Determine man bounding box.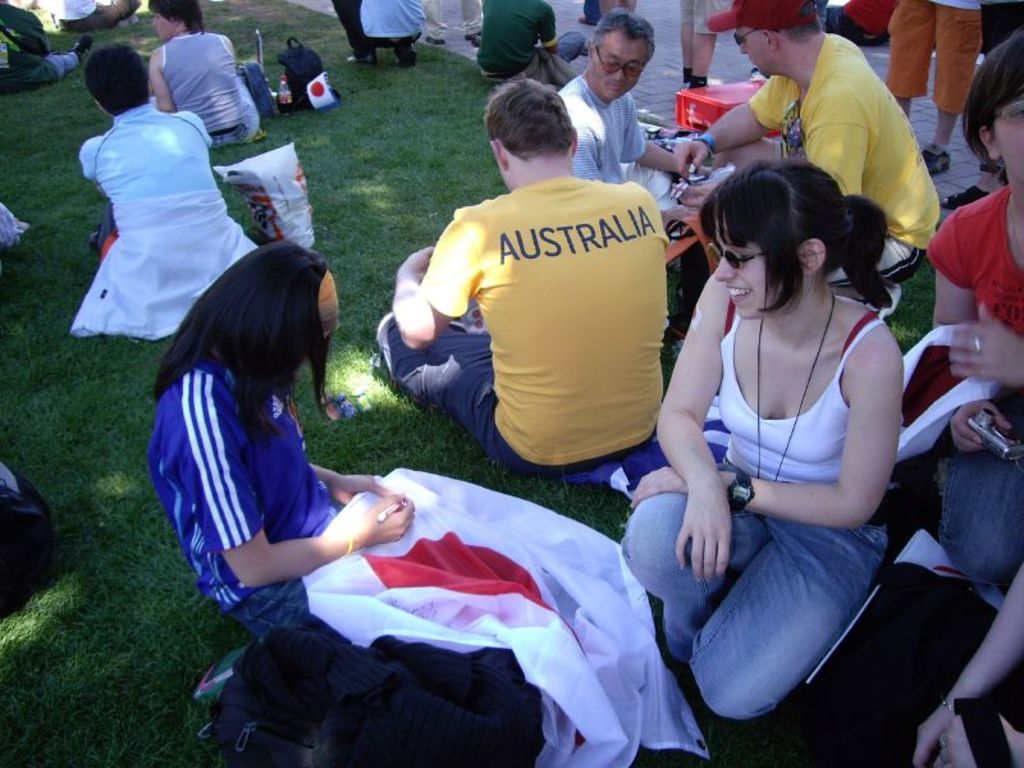
Determined: box=[381, 84, 700, 502].
